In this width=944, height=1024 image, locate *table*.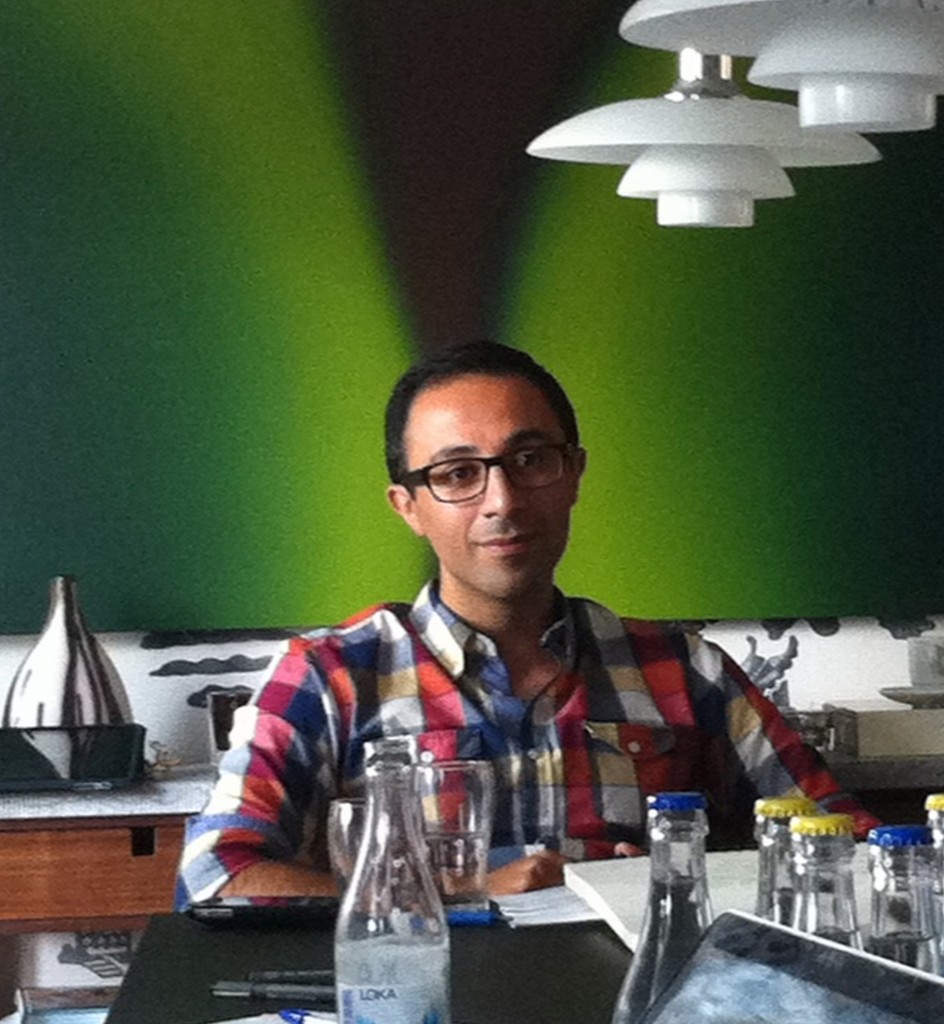
Bounding box: bbox=(0, 838, 943, 1023).
